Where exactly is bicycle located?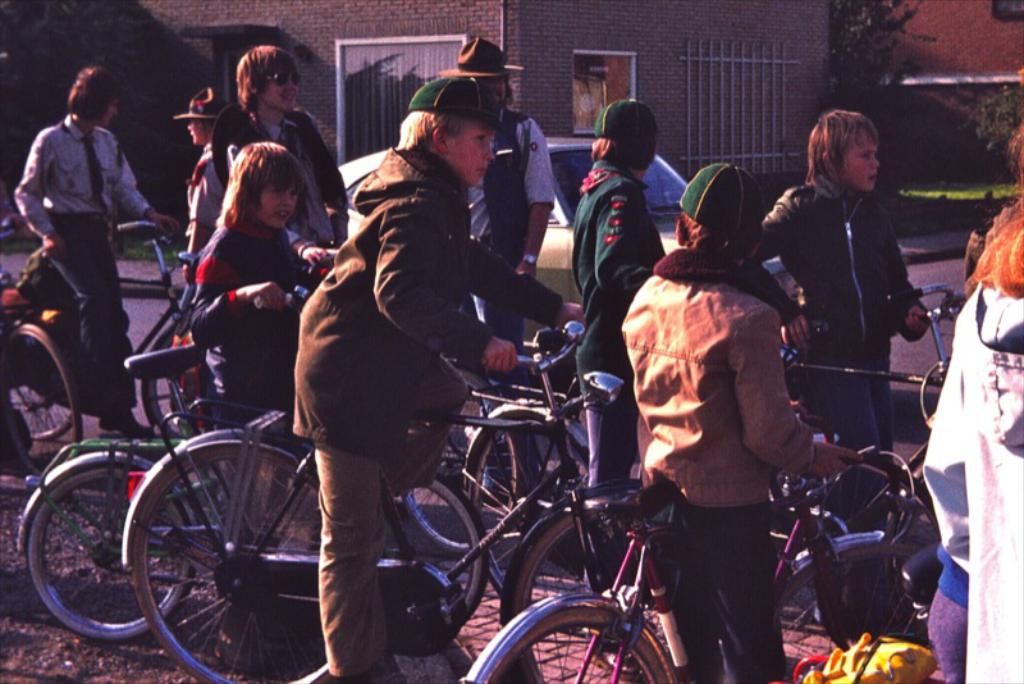
Its bounding box is (left=0, top=213, right=86, bottom=484).
